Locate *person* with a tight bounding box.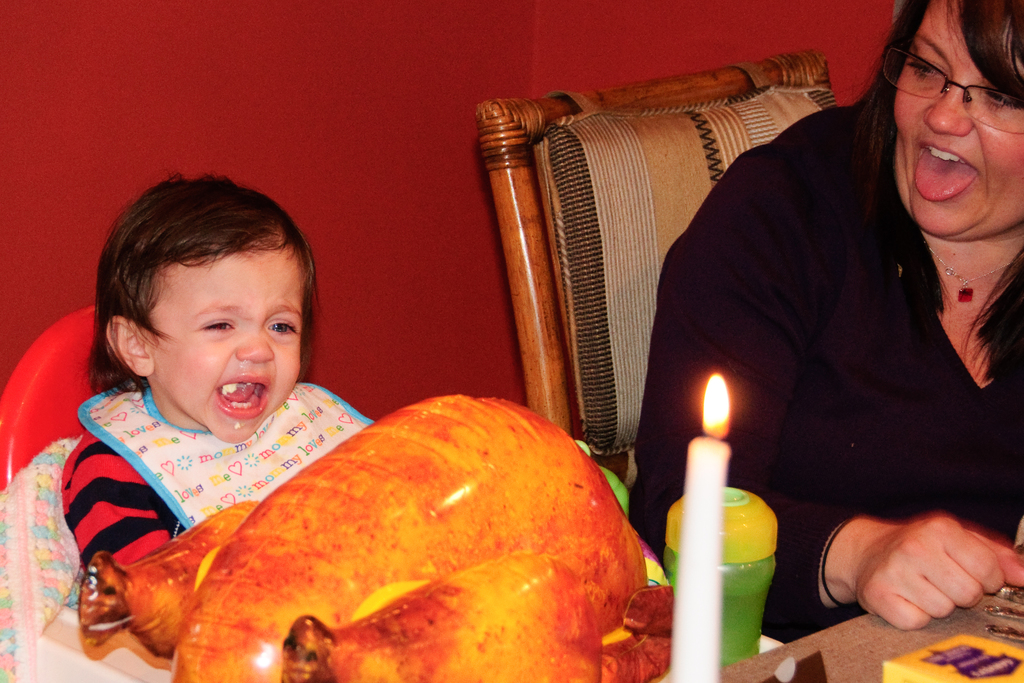
bbox(49, 172, 386, 589).
